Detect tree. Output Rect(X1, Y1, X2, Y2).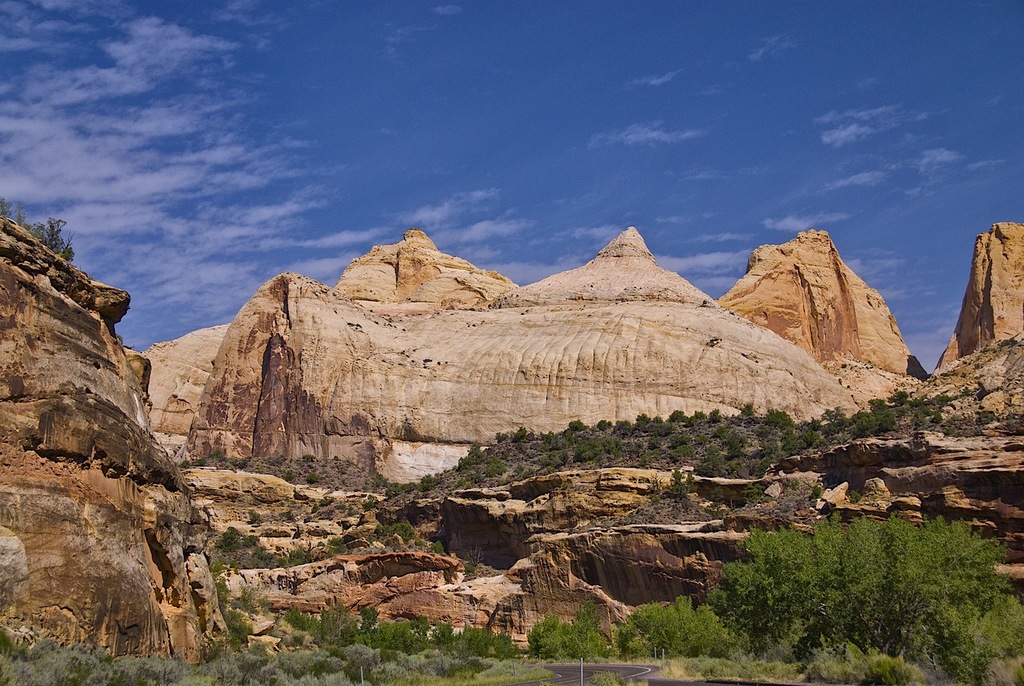
Rect(889, 393, 905, 410).
